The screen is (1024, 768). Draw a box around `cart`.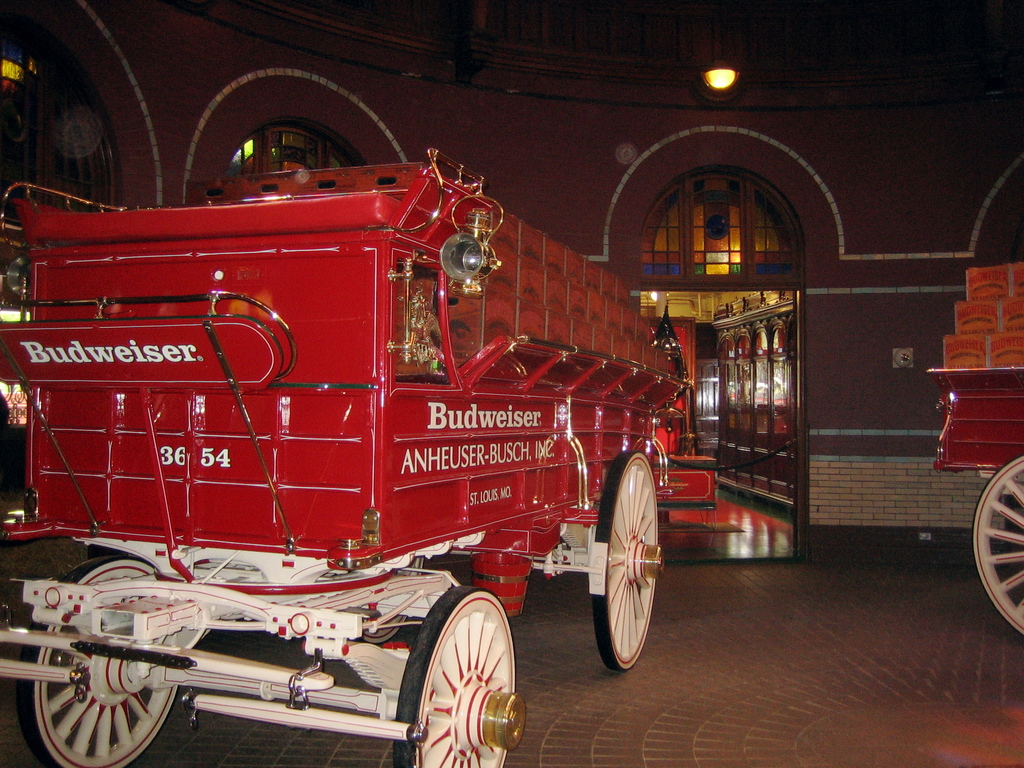
locate(0, 152, 692, 767).
